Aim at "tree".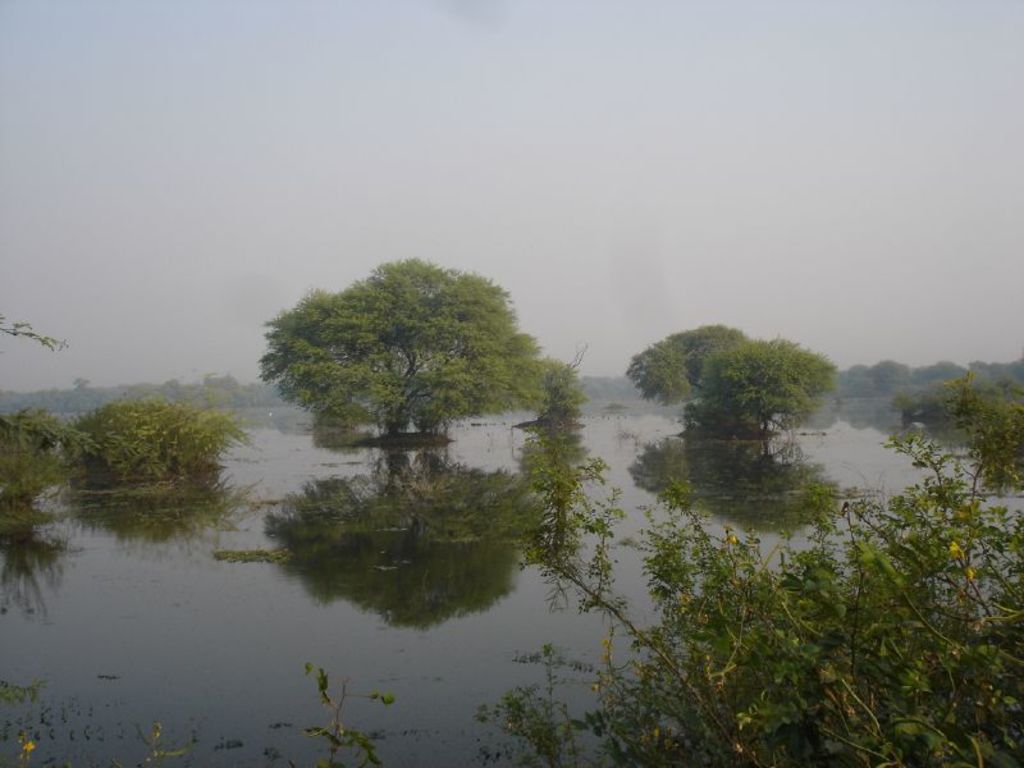
Aimed at [x1=0, y1=404, x2=100, y2=543].
